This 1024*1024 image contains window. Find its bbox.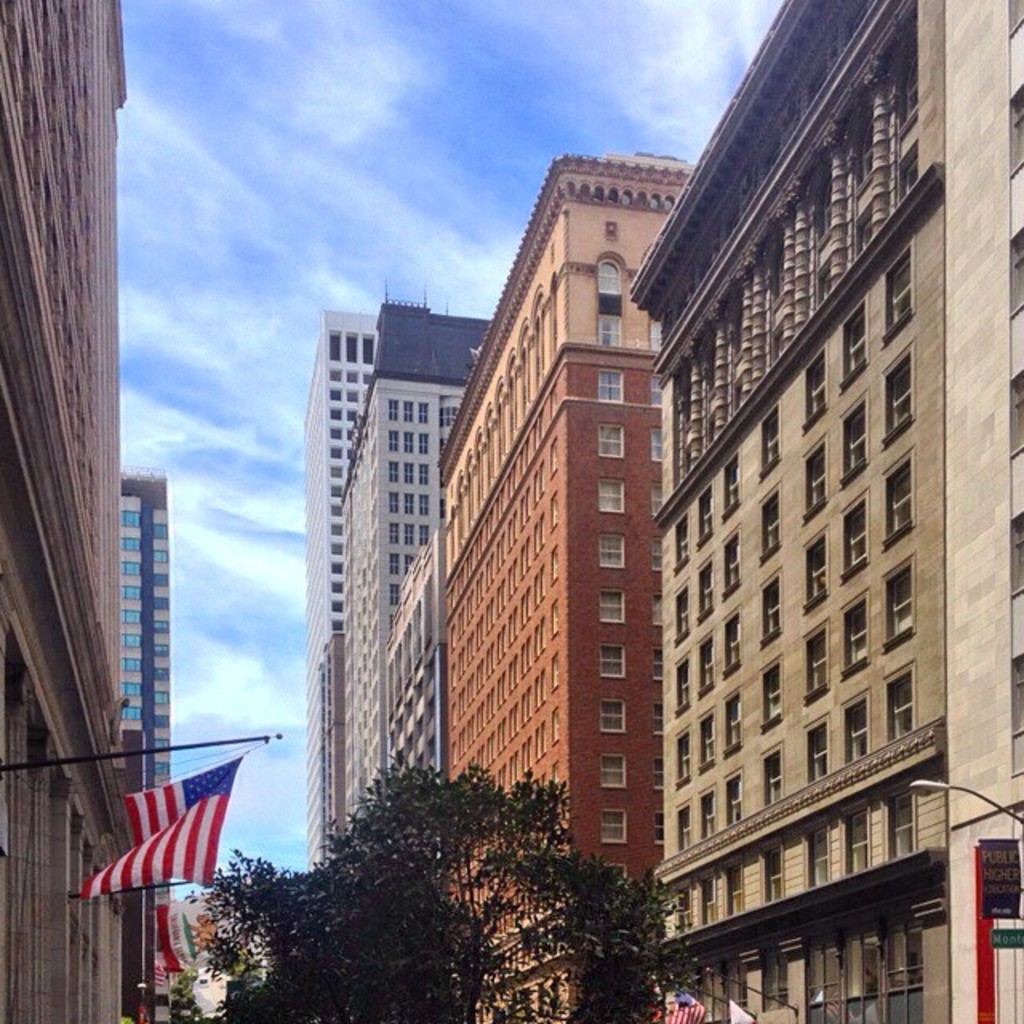
808 533 822 608.
